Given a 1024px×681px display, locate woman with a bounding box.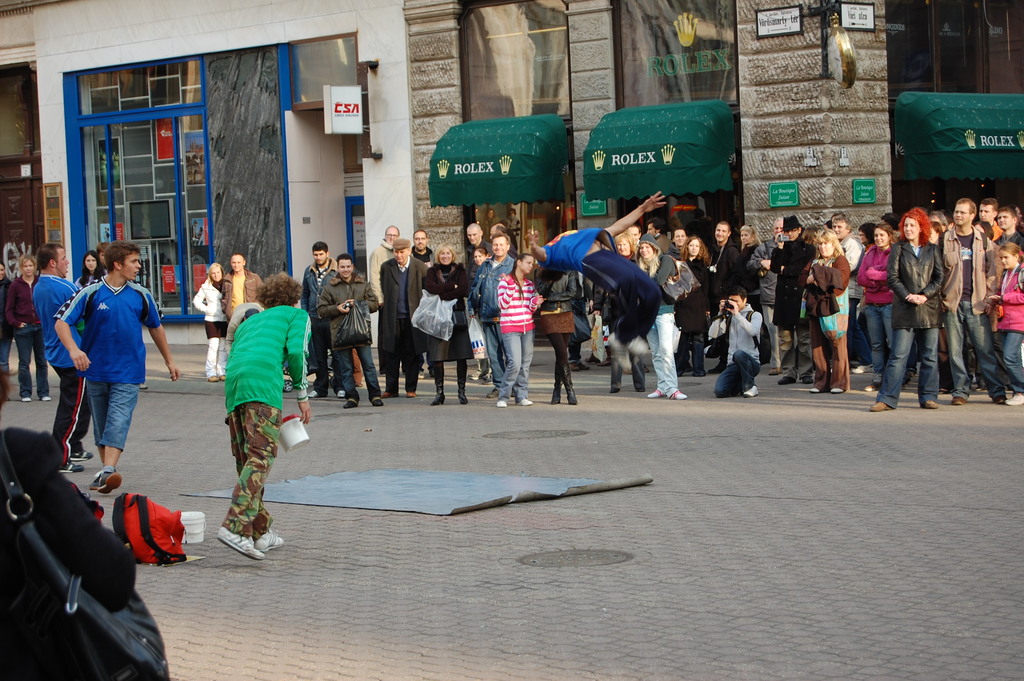
Located: 468/249/485/286.
